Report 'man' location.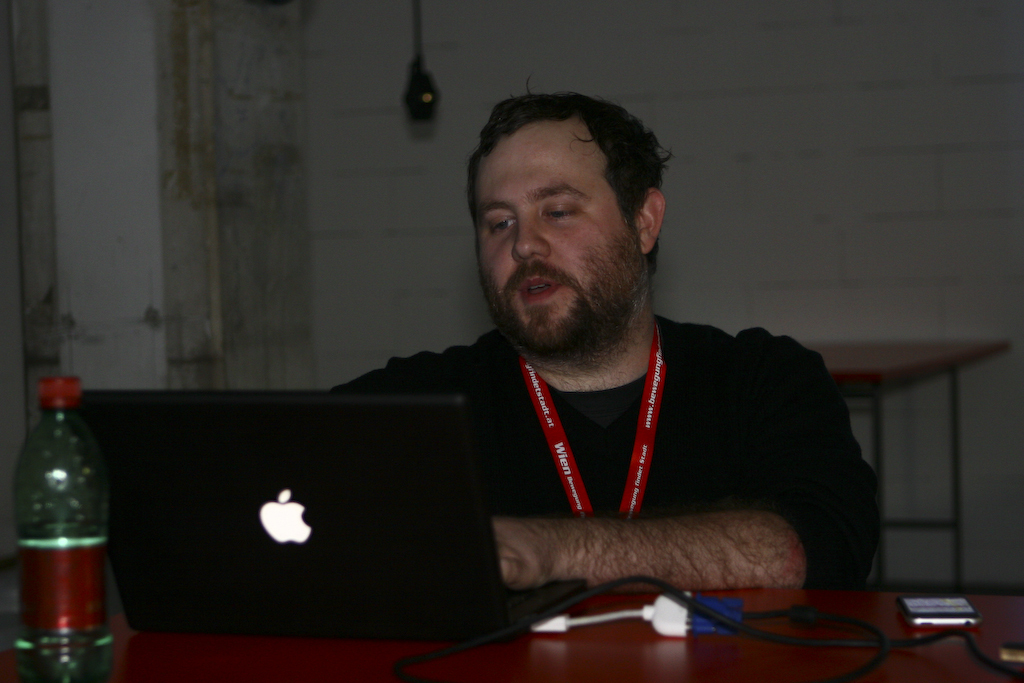
Report: l=294, t=99, r=877, b=640.
